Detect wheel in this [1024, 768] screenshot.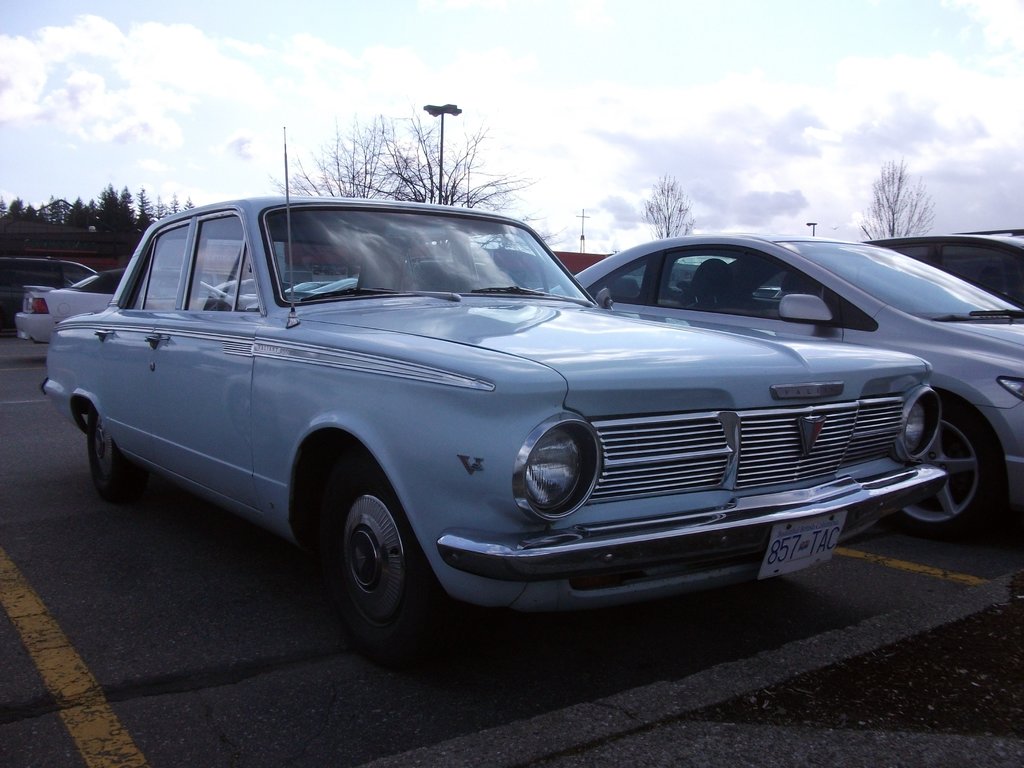
Detection: 310 486 431 642.
